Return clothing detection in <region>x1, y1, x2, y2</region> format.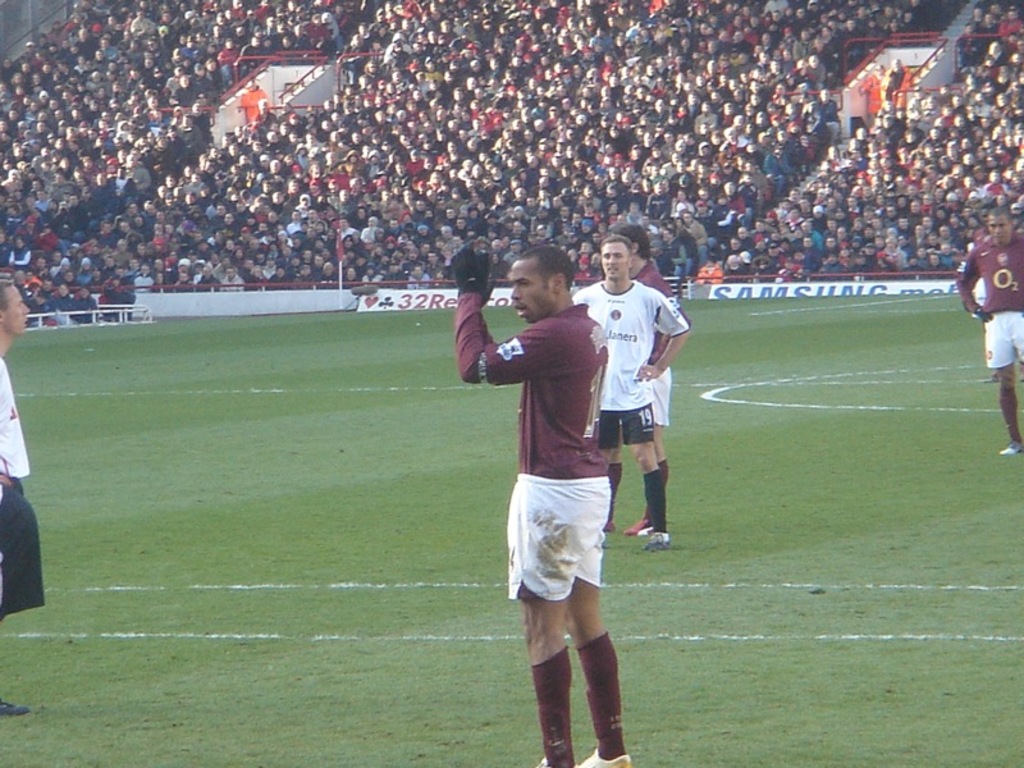
<region>572, 280, 691, 448</region>.
